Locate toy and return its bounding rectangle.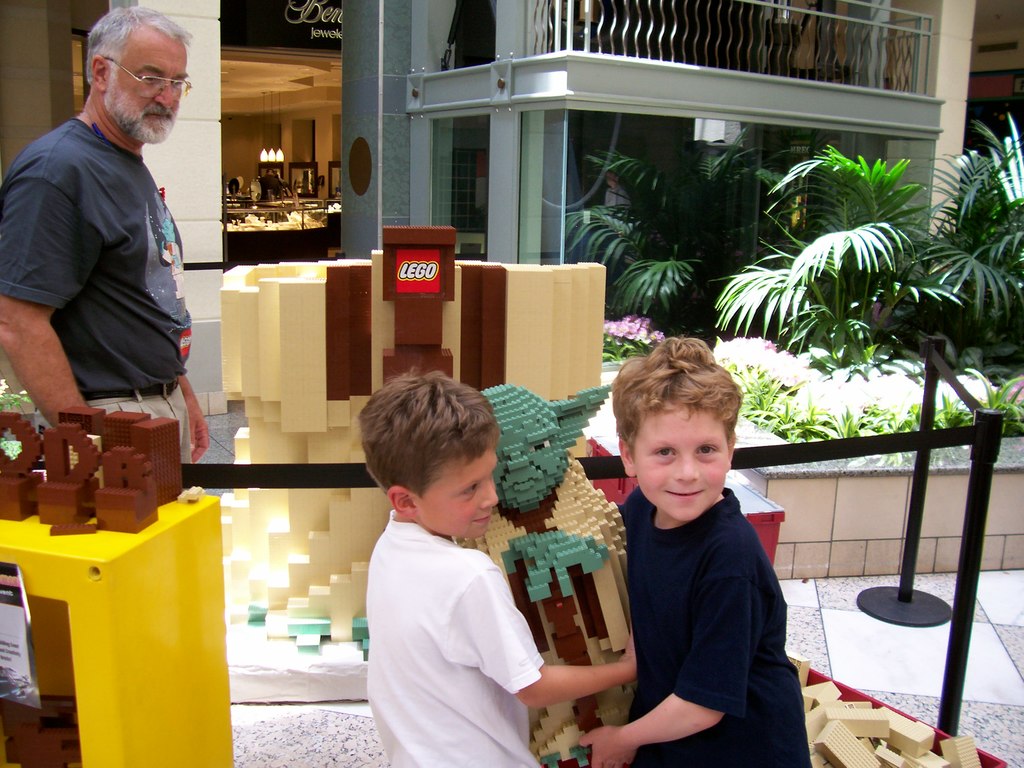
456 383 627 767.
